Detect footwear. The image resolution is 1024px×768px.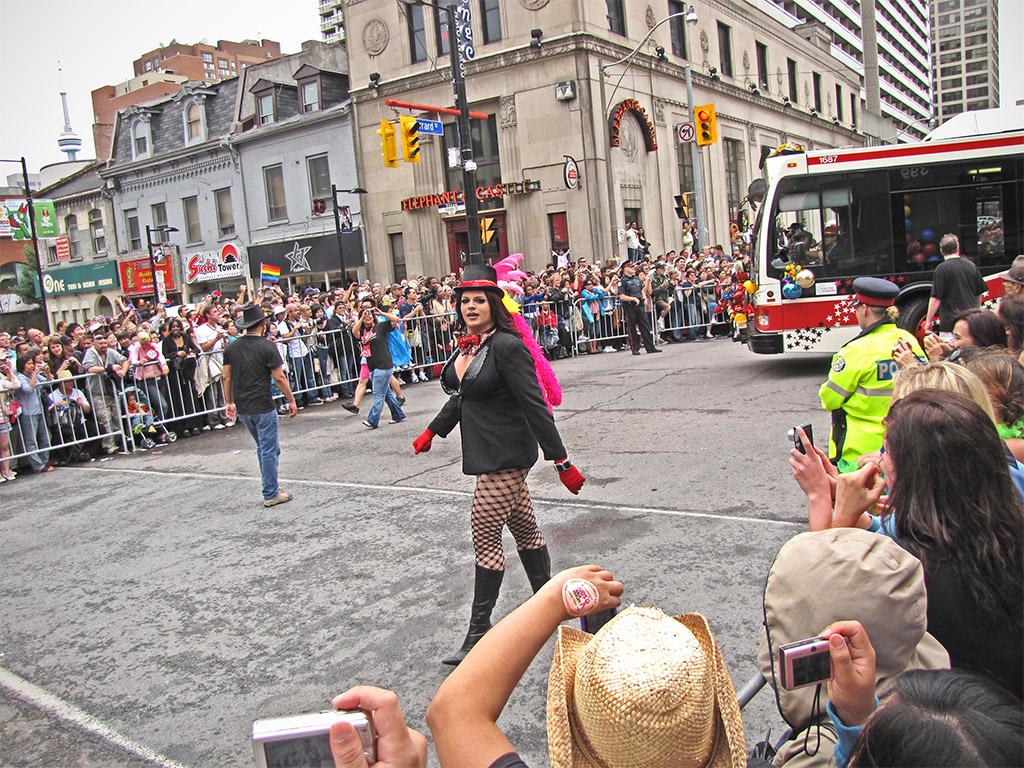
<bbox>226, 416, 234, 428</bbox>.
